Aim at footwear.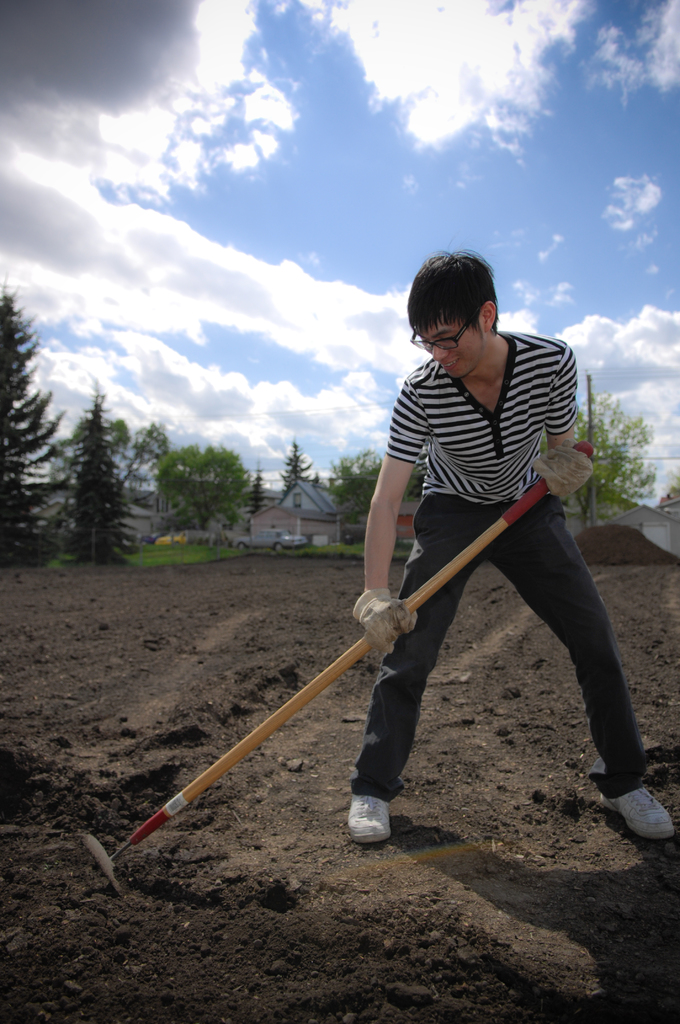
Aimed at {"x1": 601, "y1": 770, "x2": 661, "y2": 859}.
